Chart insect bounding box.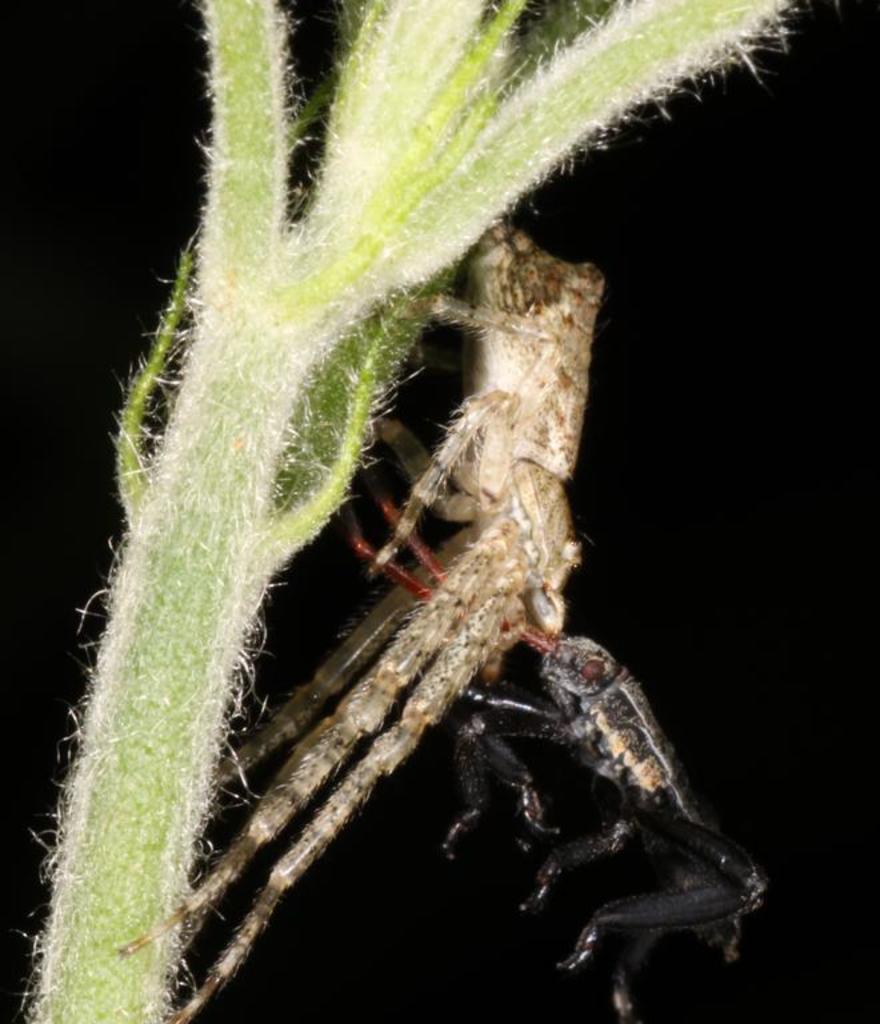
Charted: (343, 489, 769, 1023).
